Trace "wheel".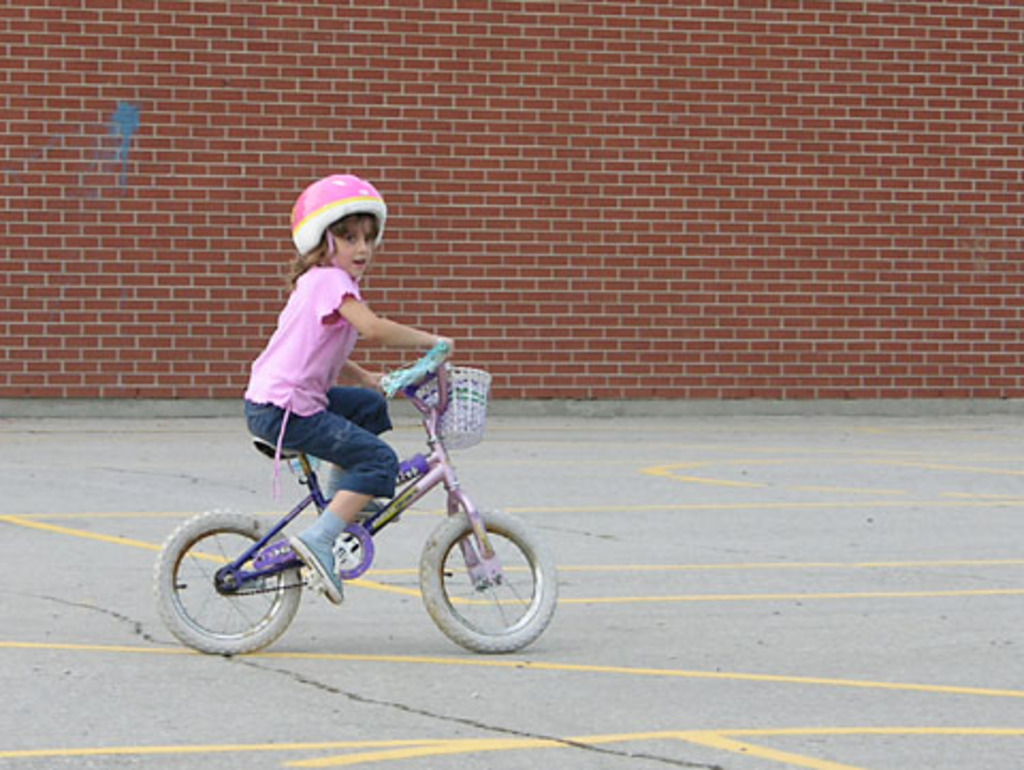
Traced to BBox(151, 508, 297, 653).
